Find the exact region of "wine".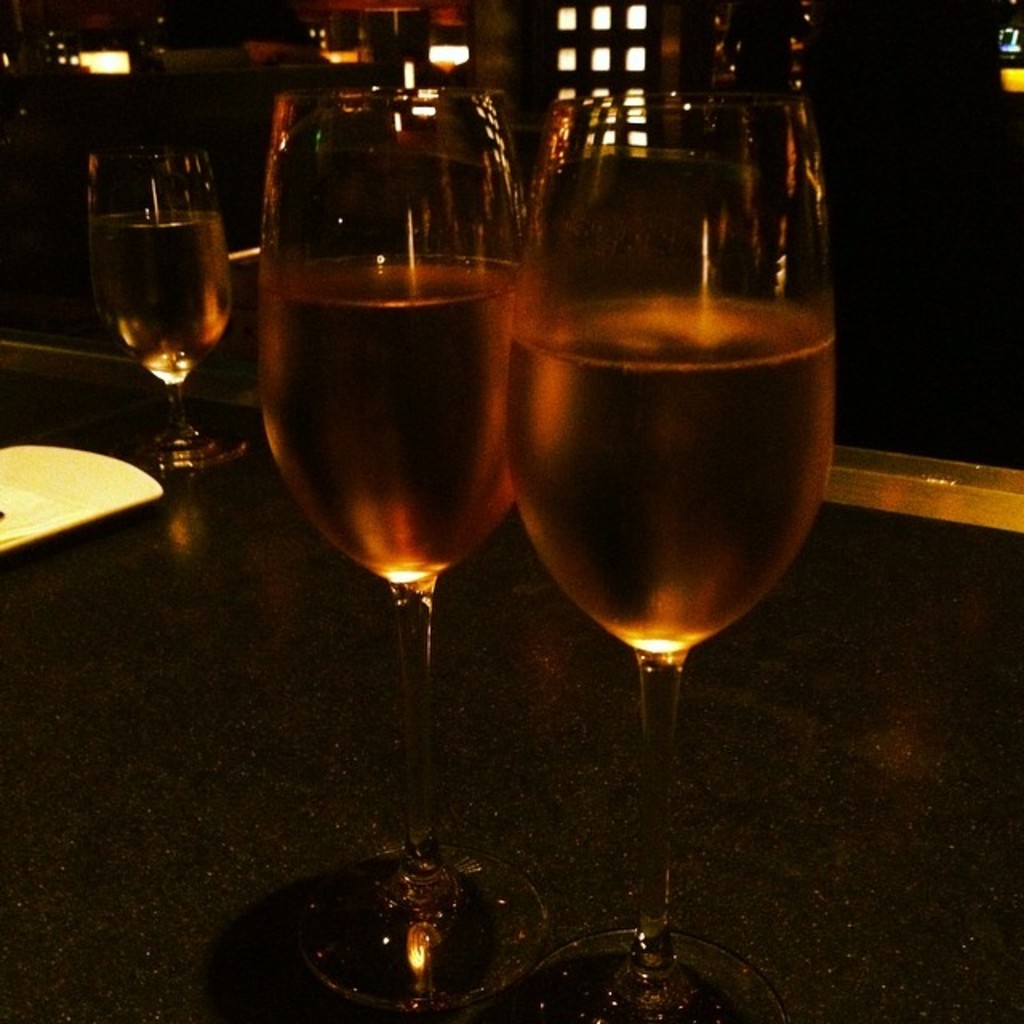
Exact region: <region>262, 248, 528, 590</region>.
